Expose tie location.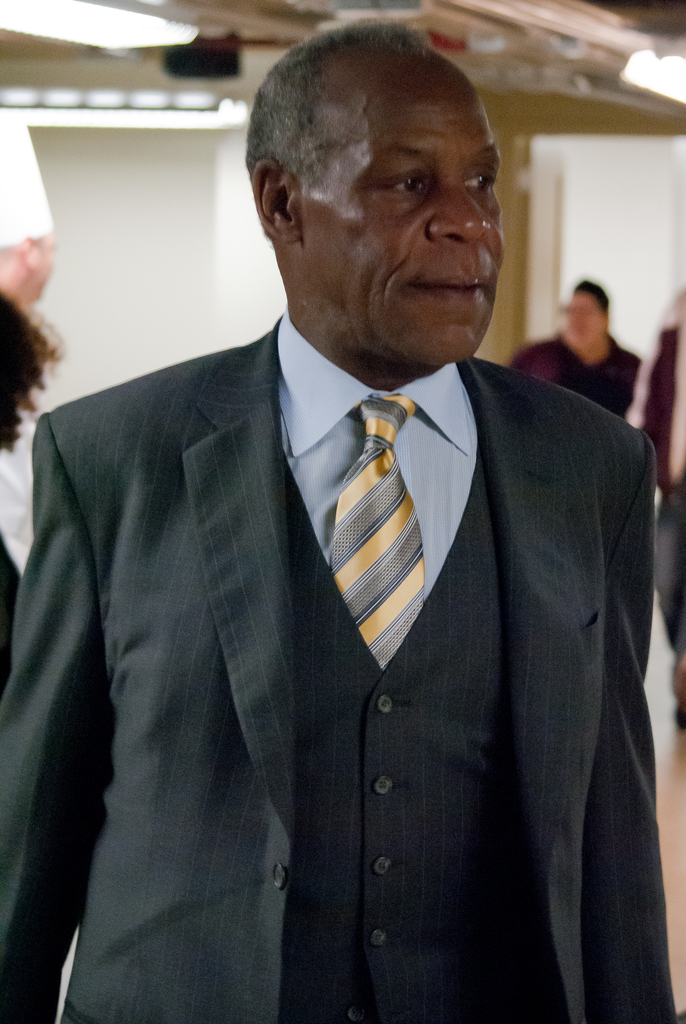
Exposed at <box>330,389,424,671</box>.
